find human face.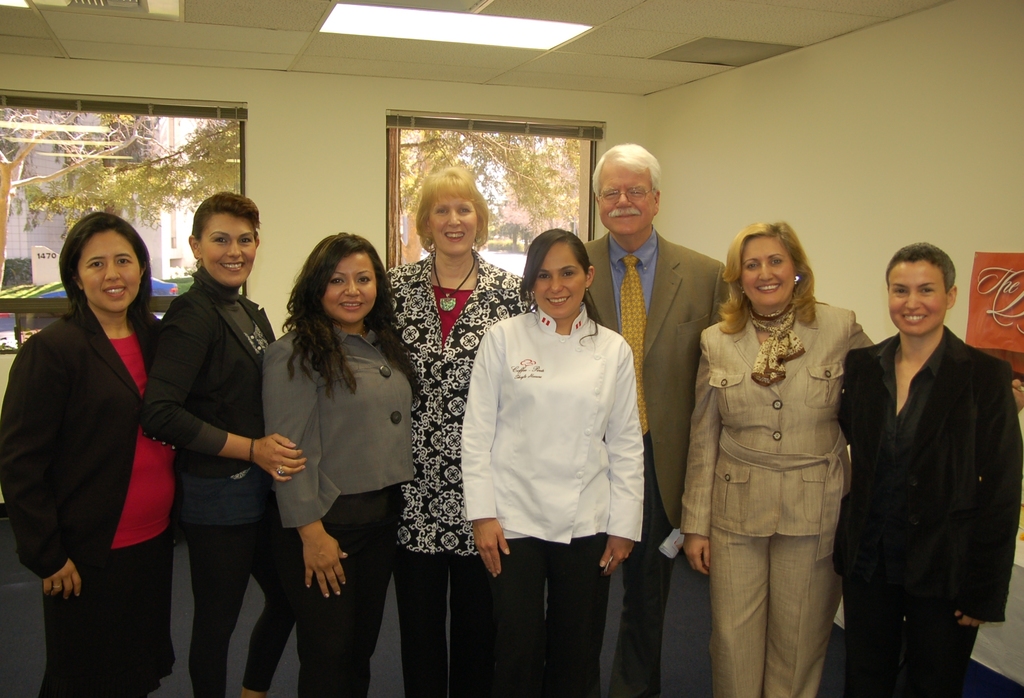
735/238/792/307.
